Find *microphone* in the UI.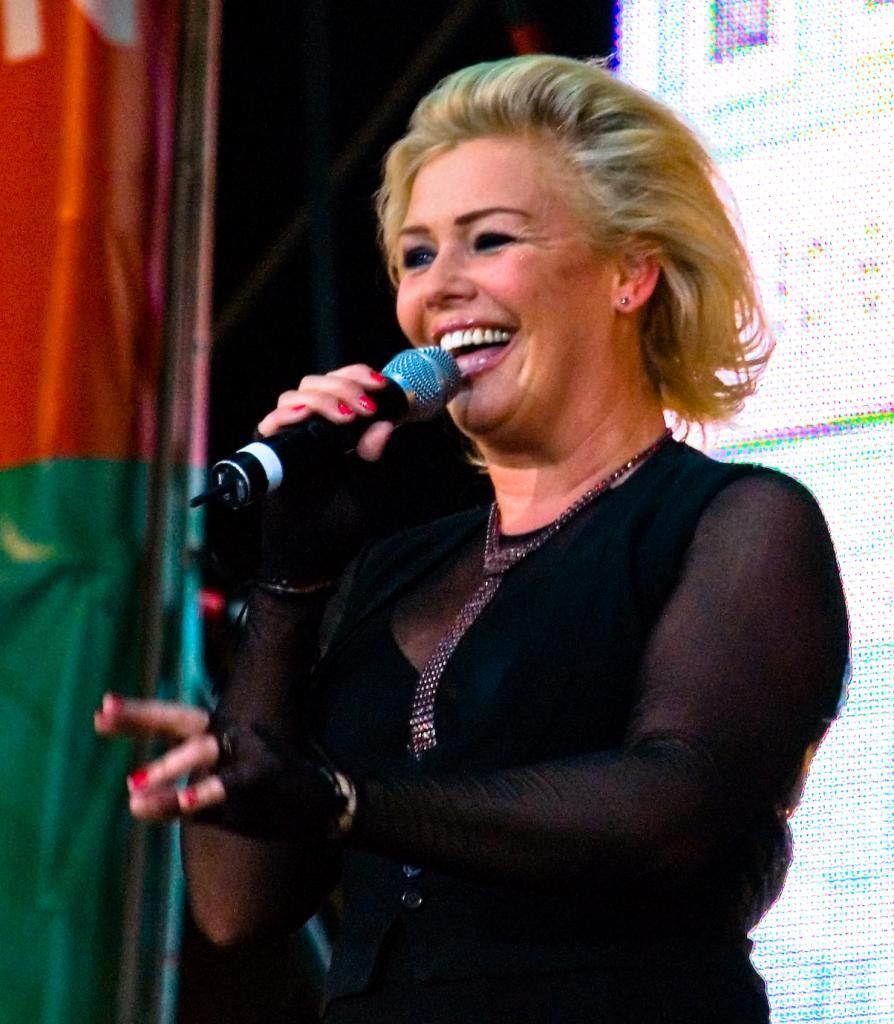
UI element at detection(195, 332, 496, 477).
